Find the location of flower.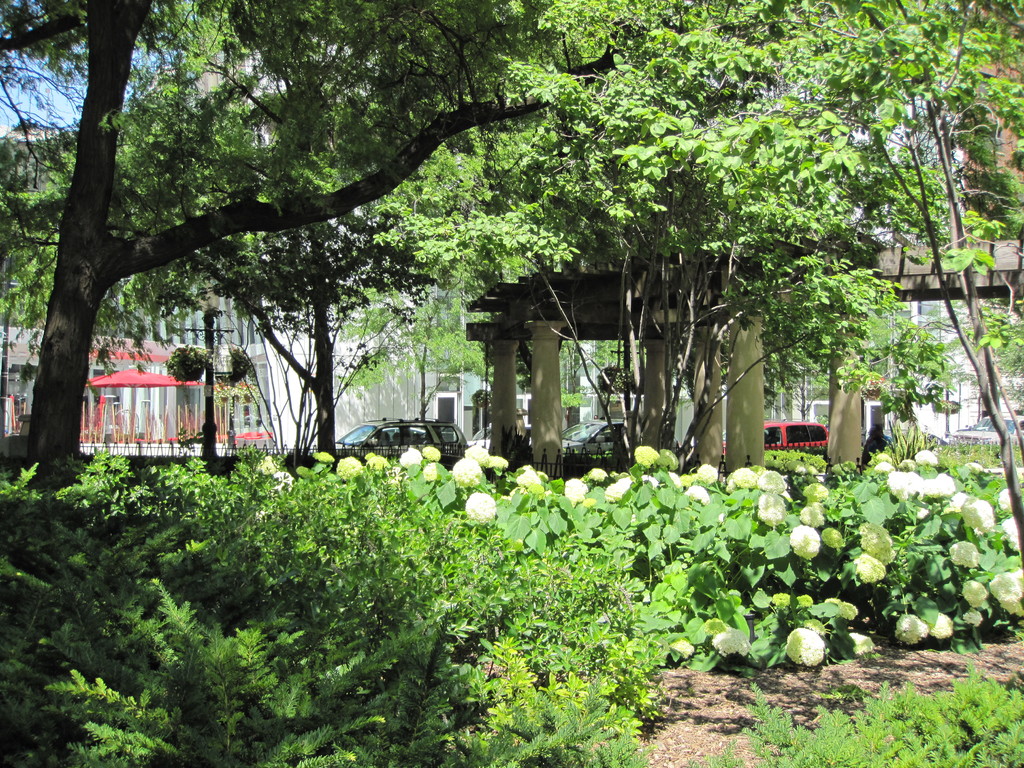
Location: [464, 442, 489, 474].
